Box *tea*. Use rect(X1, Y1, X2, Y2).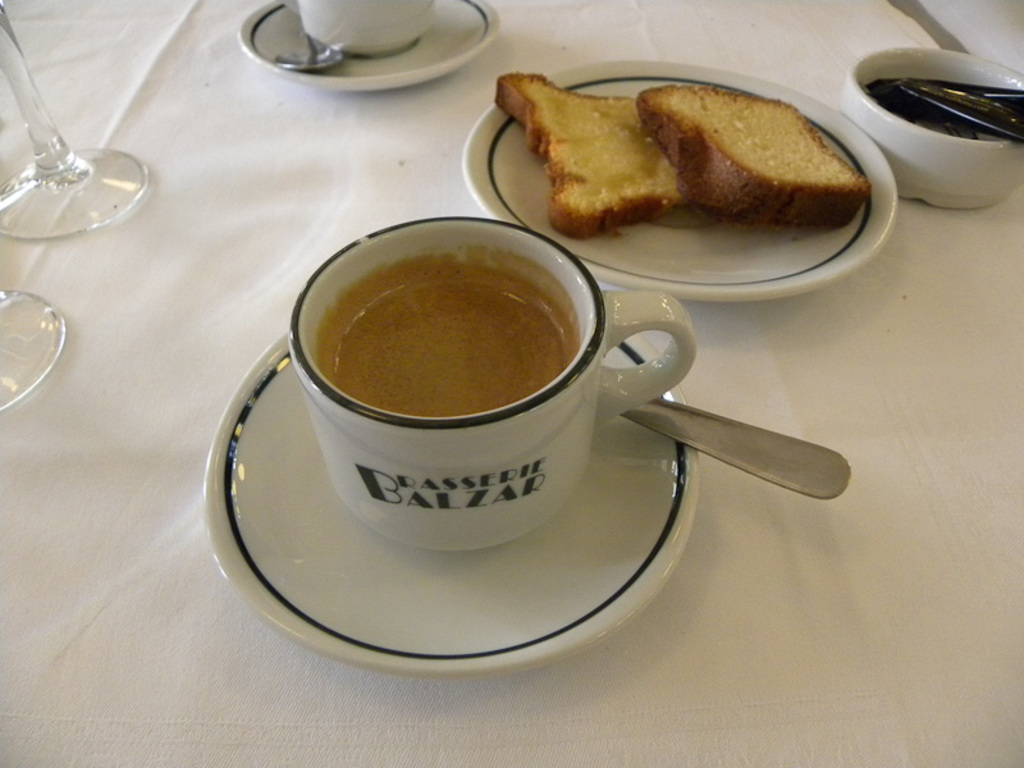
rect(319, 243, 581, 415).
